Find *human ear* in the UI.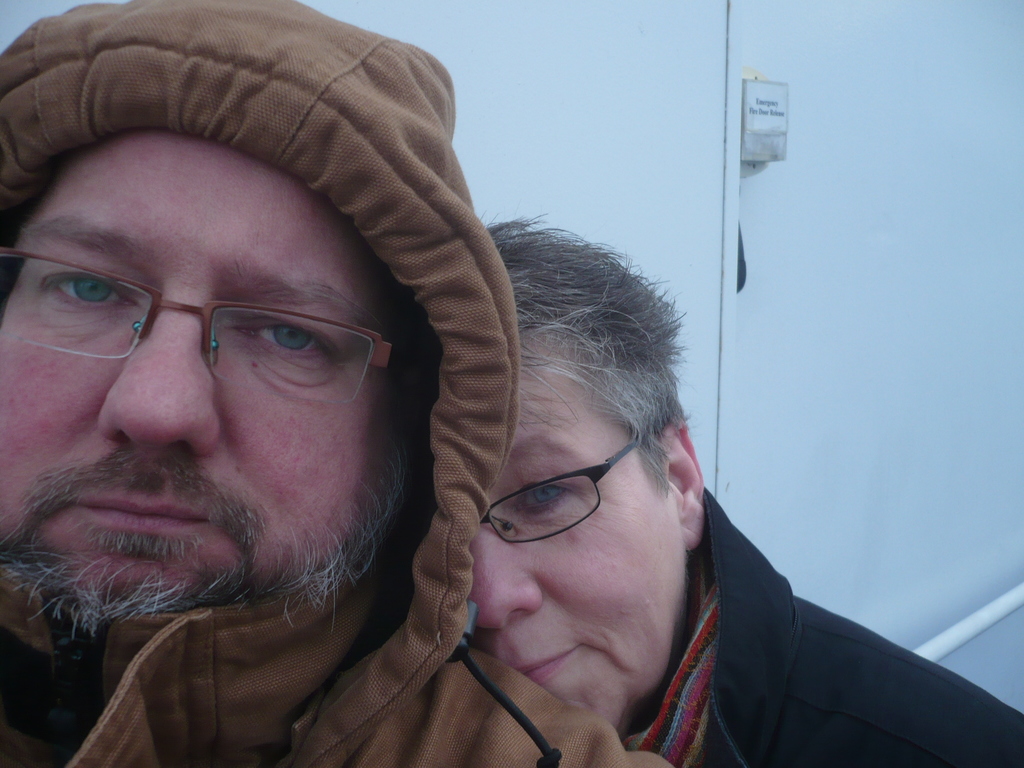
UI element at bbox=[652, 419, 707, 547].
